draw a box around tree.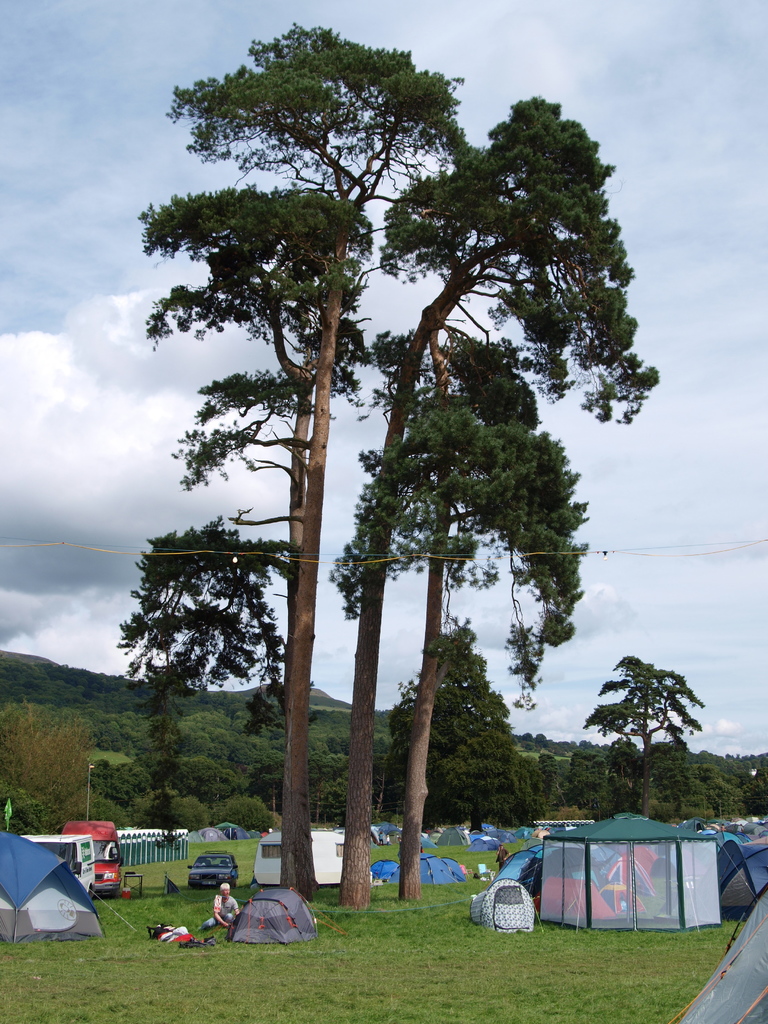
374/631/535/829.
